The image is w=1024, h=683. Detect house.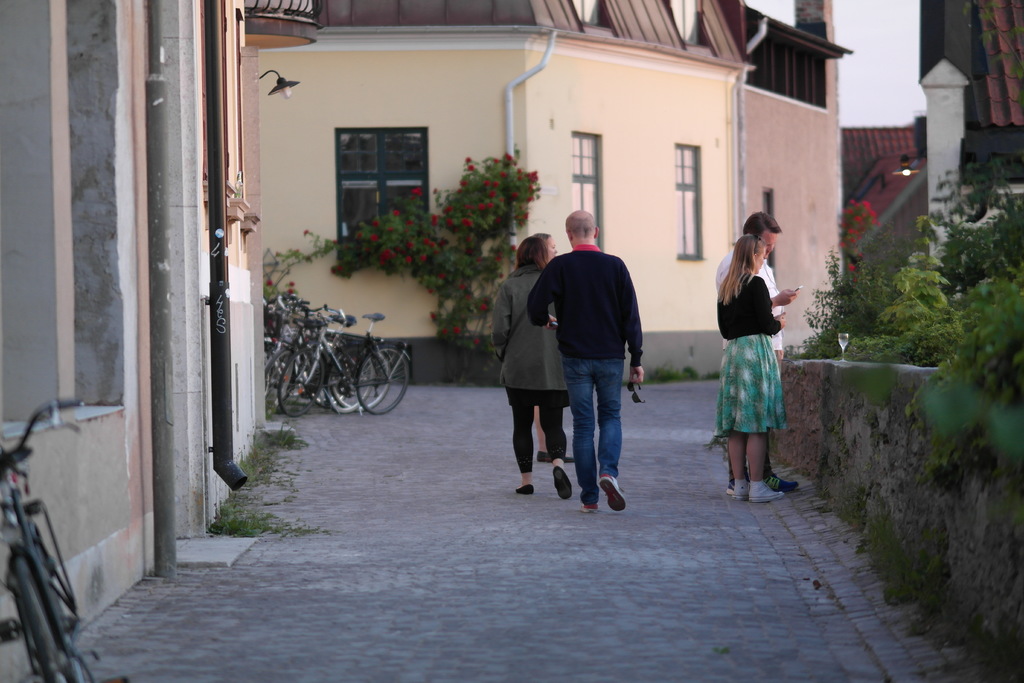
Detection: box=[919, 0, 1023, 314].
